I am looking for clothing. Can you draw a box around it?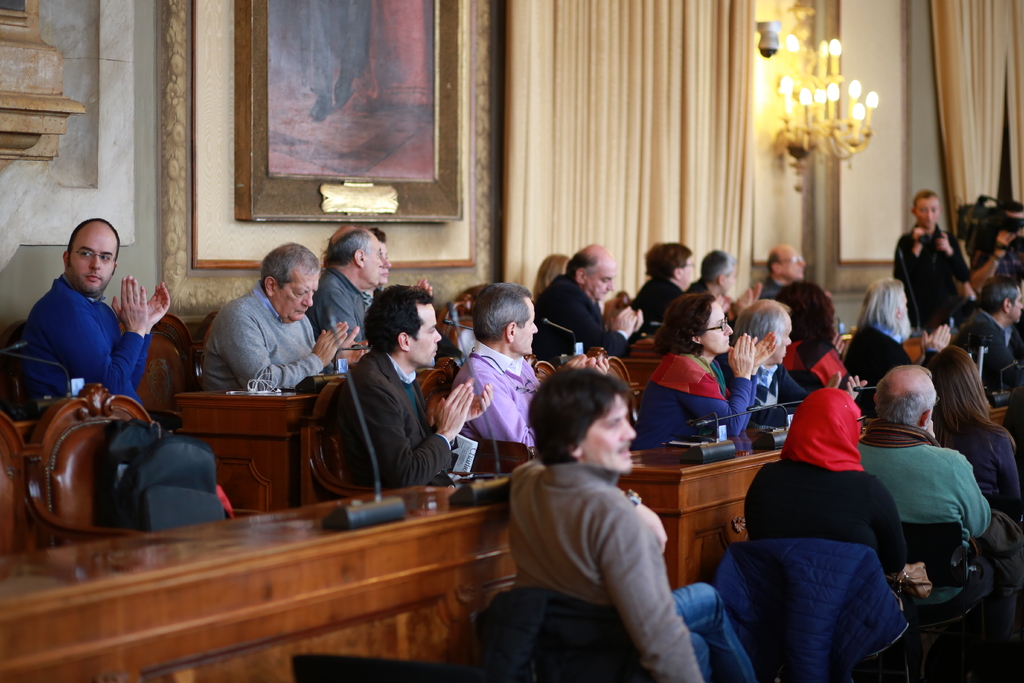
Sure, the bounding box is <bbox>630, 345, 751, 459</bbox>.
